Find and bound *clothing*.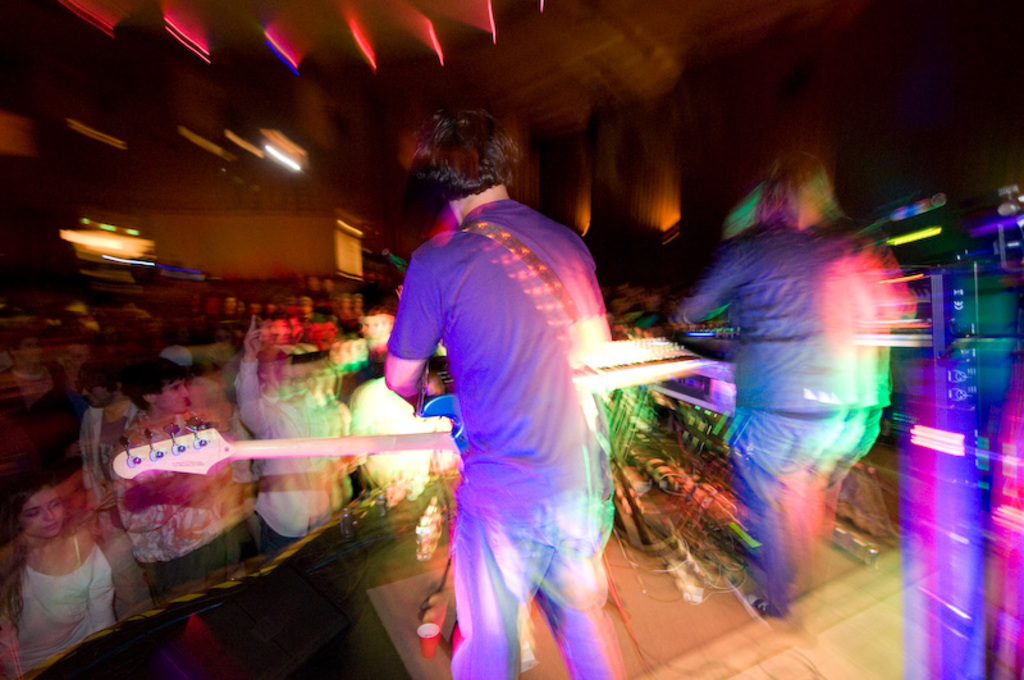
Bound: [0,359,64,414].
